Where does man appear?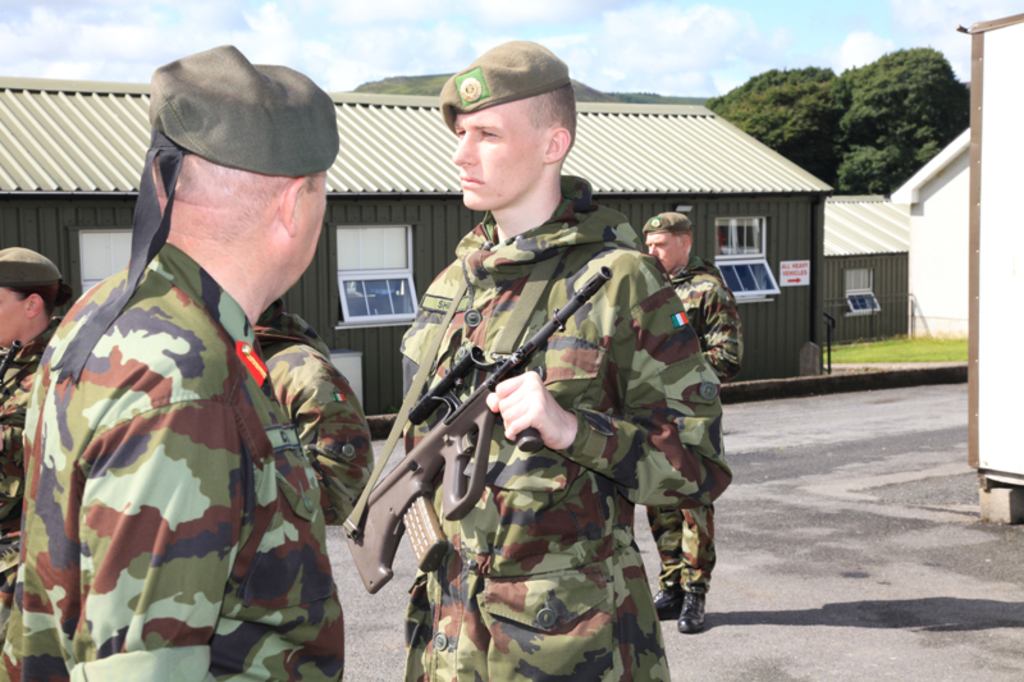
Appears at x1=243, y1=293, x2=378, y2=526.
